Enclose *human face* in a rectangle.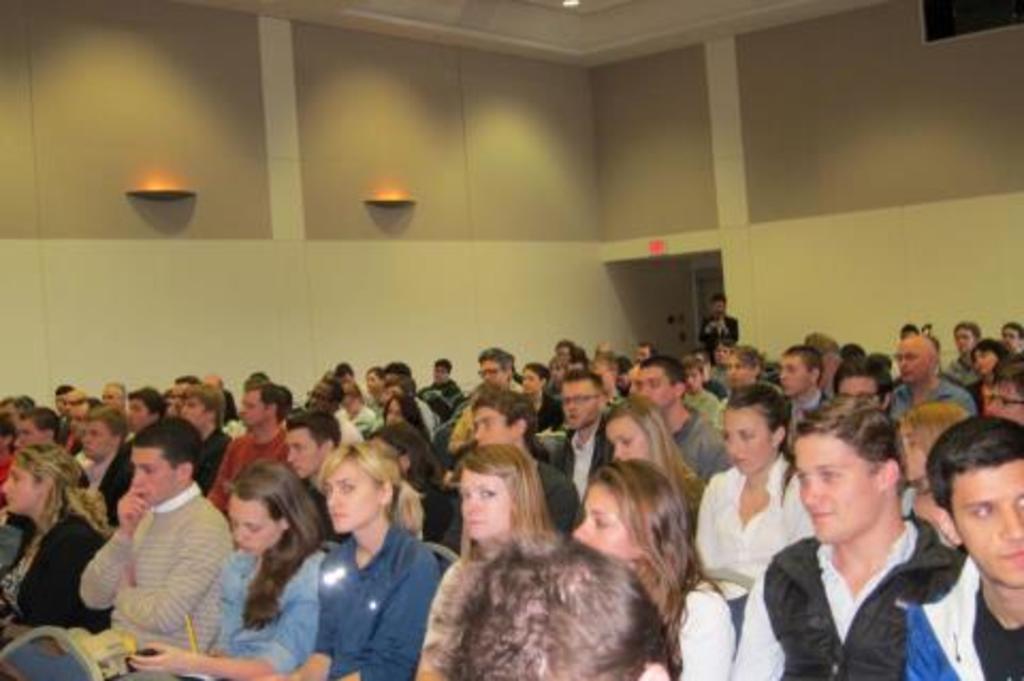
[left=954, top=459, right=1022, bottom=587].
